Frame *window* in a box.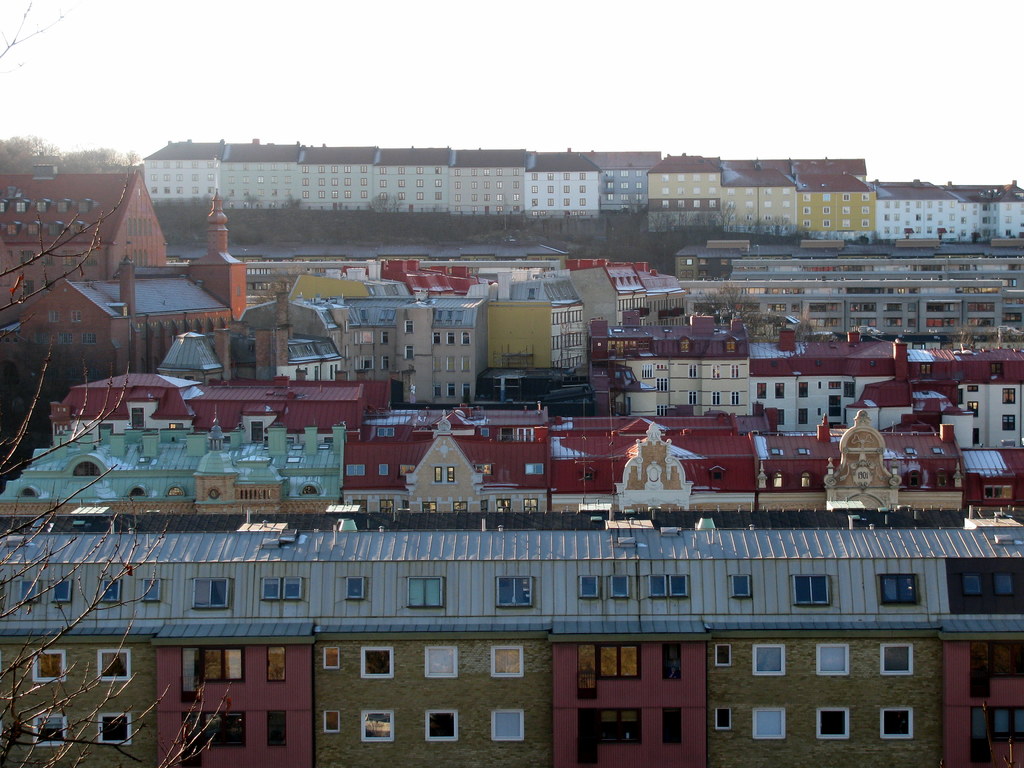
l=18, t=580, r=39, b=601.
